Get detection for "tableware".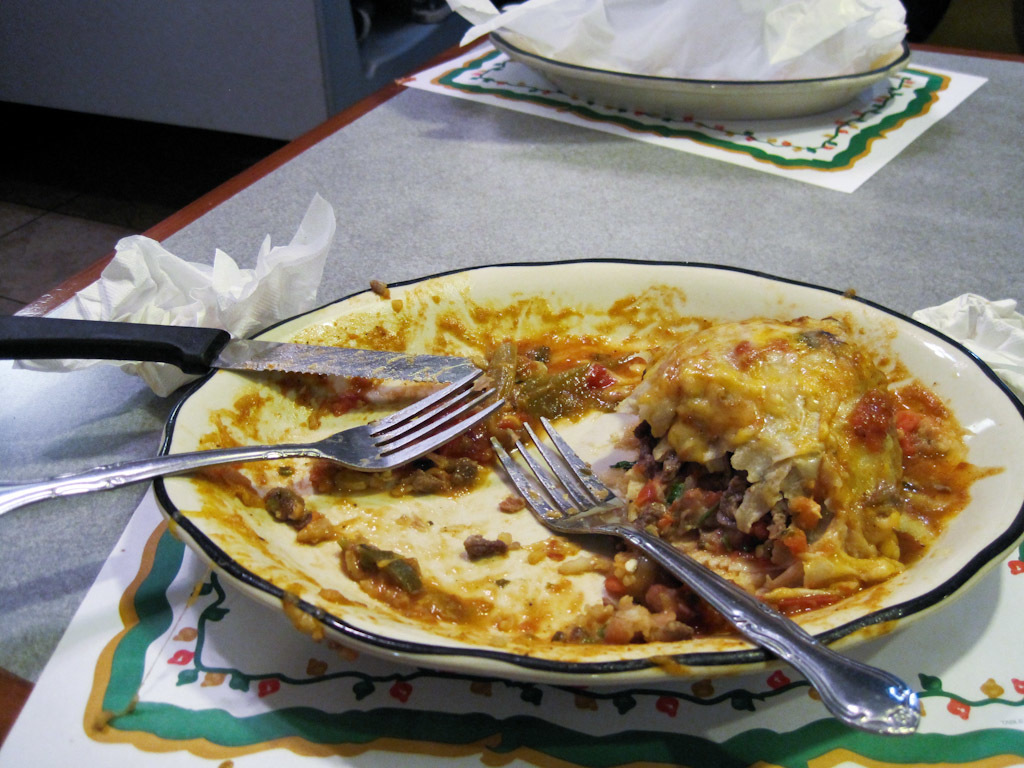
Detection: x1=480 y1=412 x2=921 y2=735.
